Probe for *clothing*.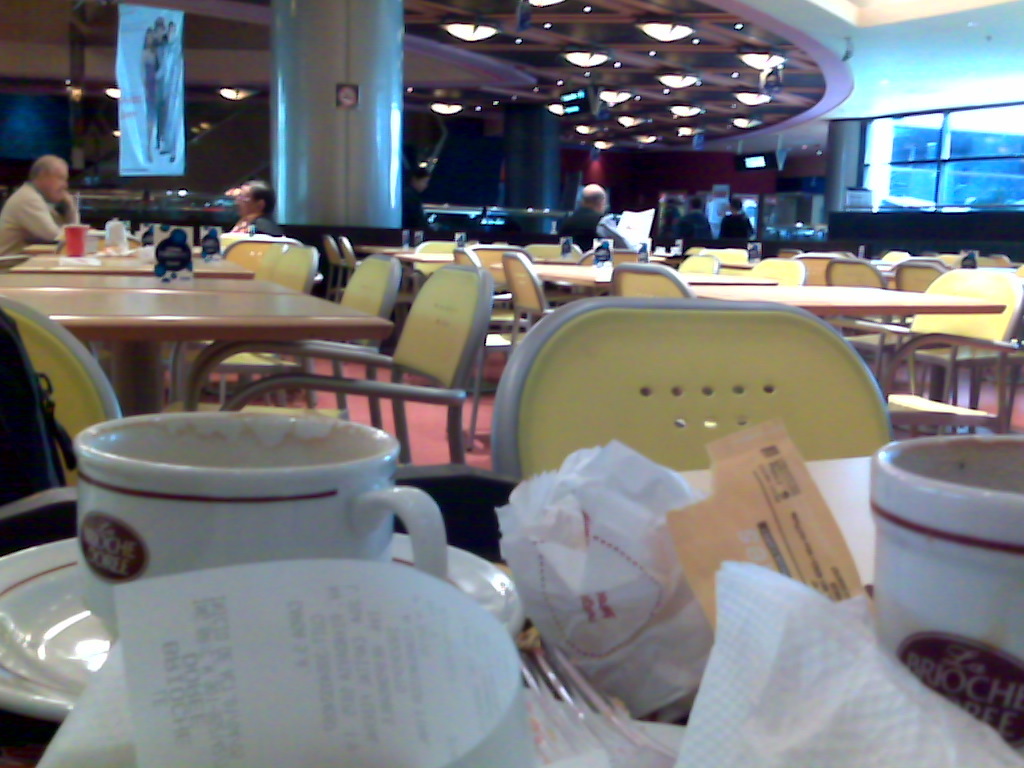
Probe result: locate(234, 208, 288, 244).
